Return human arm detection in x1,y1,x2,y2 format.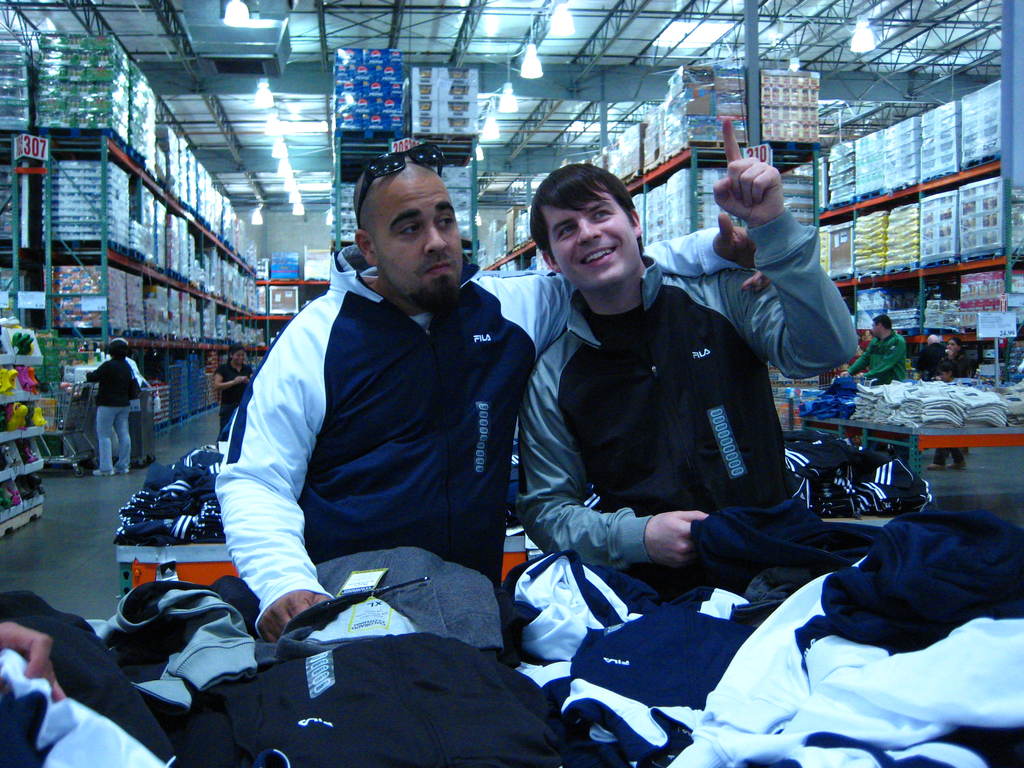
206,374,243,388.
